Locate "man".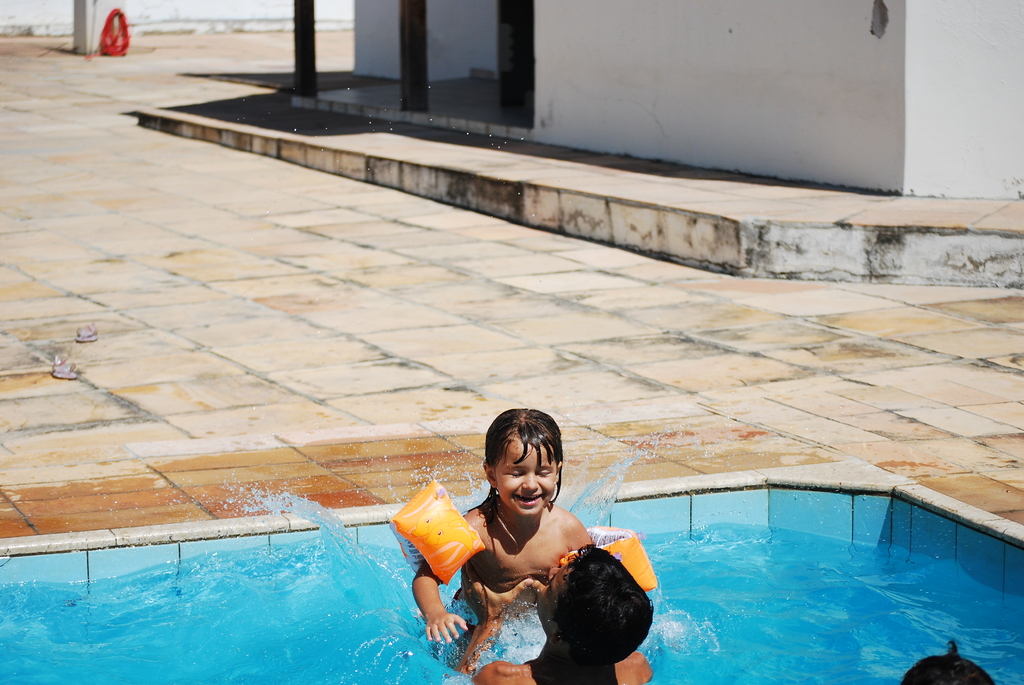
Bounding box: box=[454, 539, 658, 684].
